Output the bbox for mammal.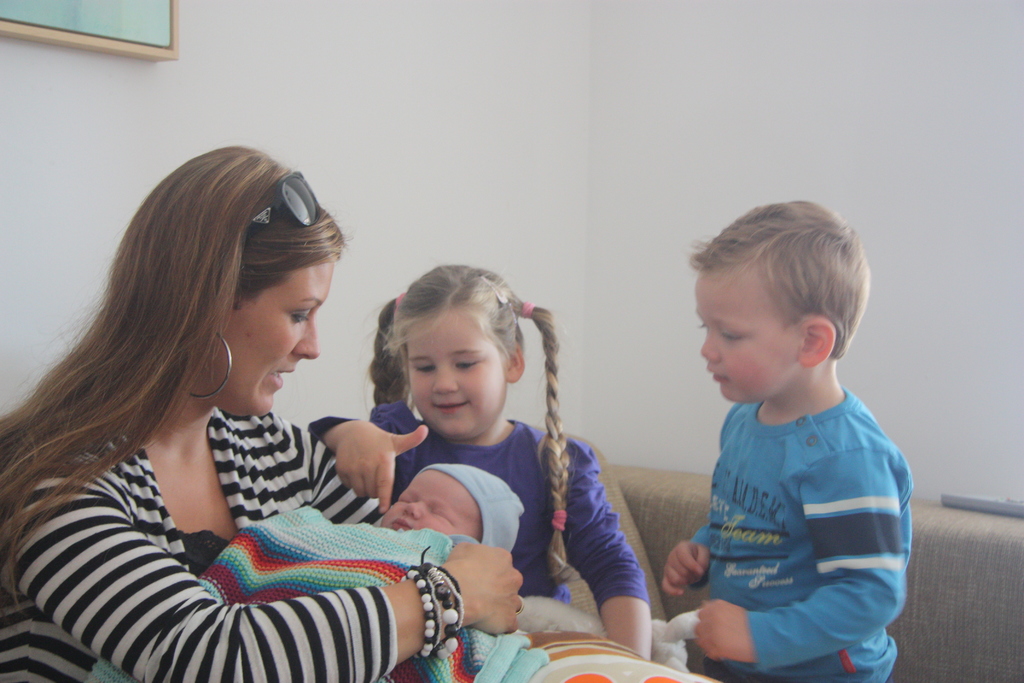
[left=644, top=204, right=945, bottom=671].
